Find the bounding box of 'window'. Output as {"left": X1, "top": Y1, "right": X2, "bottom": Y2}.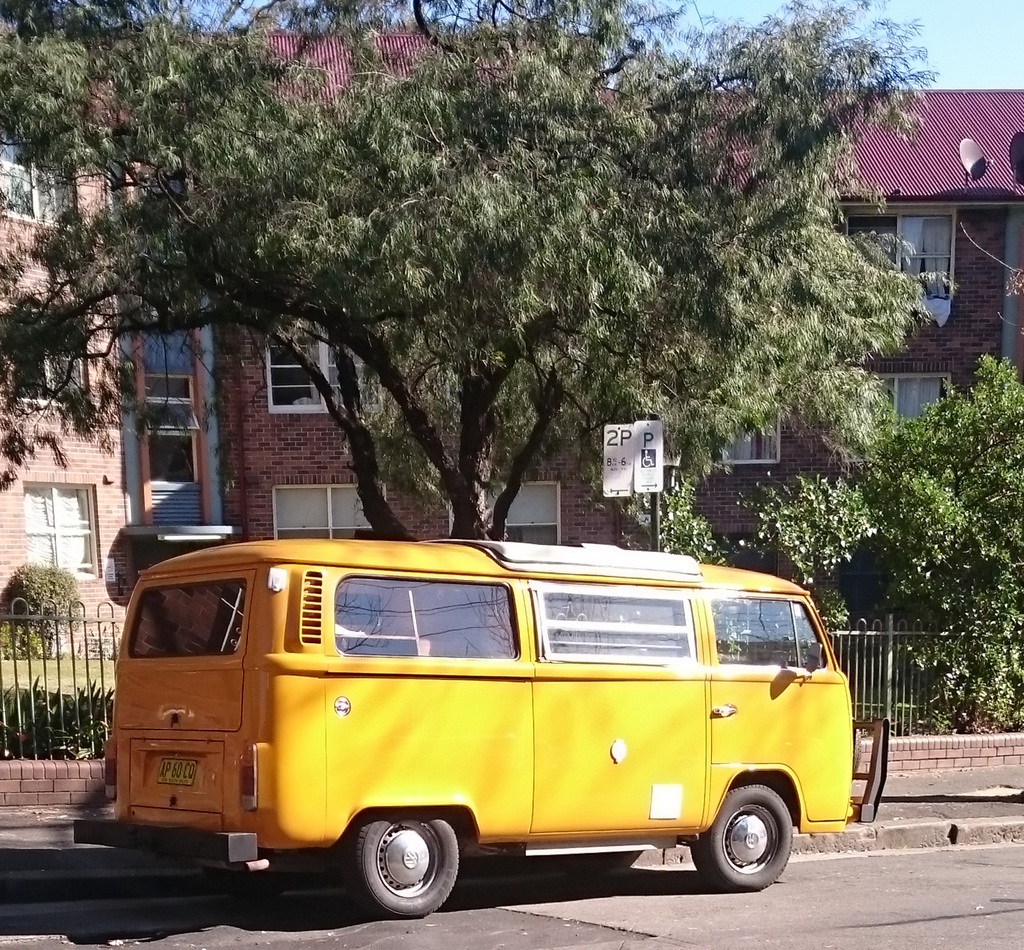
{"left": 876, "top": 370, "right": 958, "bottom": 432}.
